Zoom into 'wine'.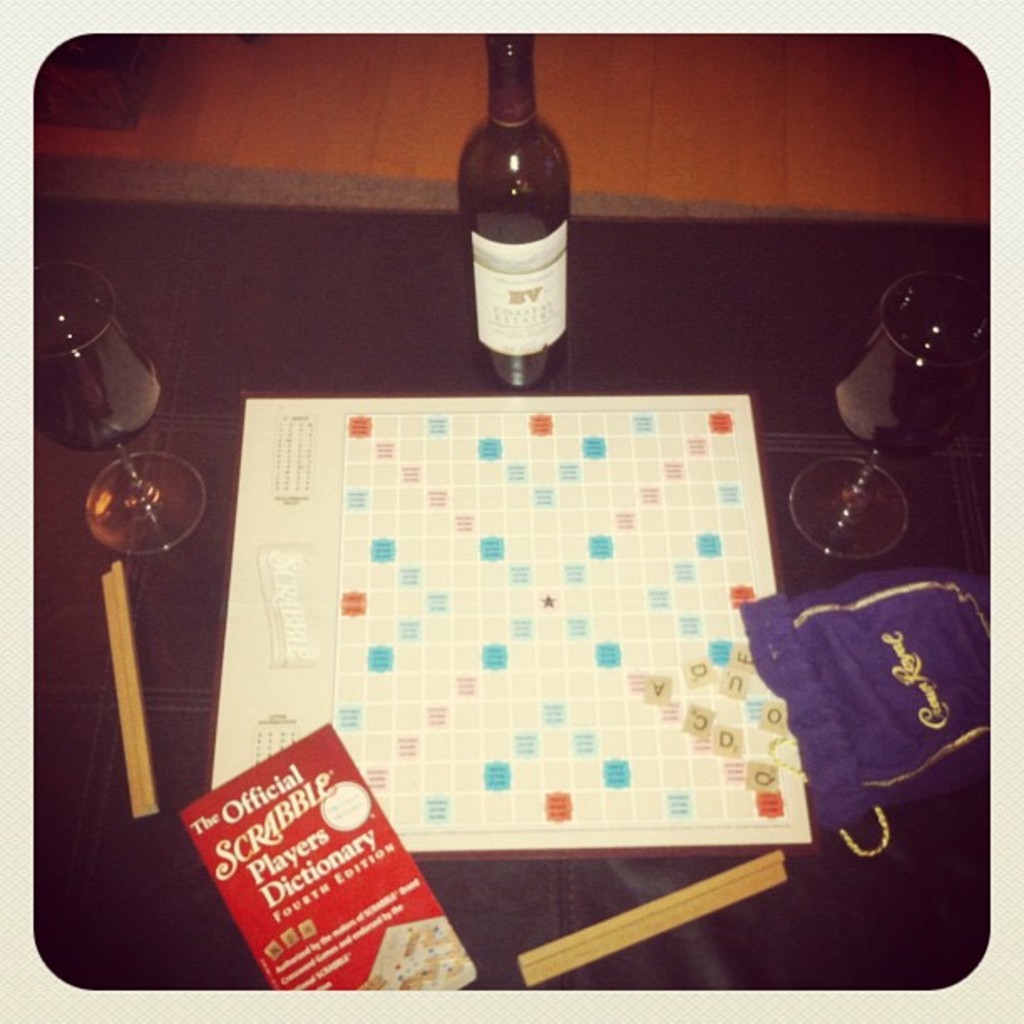
Zoom target: x1=33, y1=343, x2=162, y2=457.
